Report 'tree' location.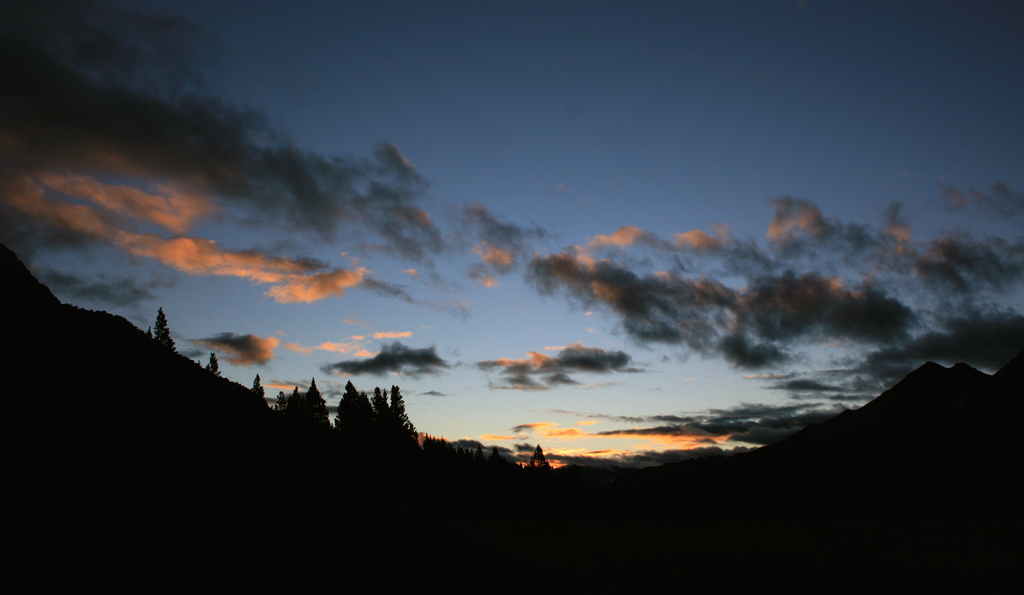
Report: select_region(148, 306, 180, 360).
